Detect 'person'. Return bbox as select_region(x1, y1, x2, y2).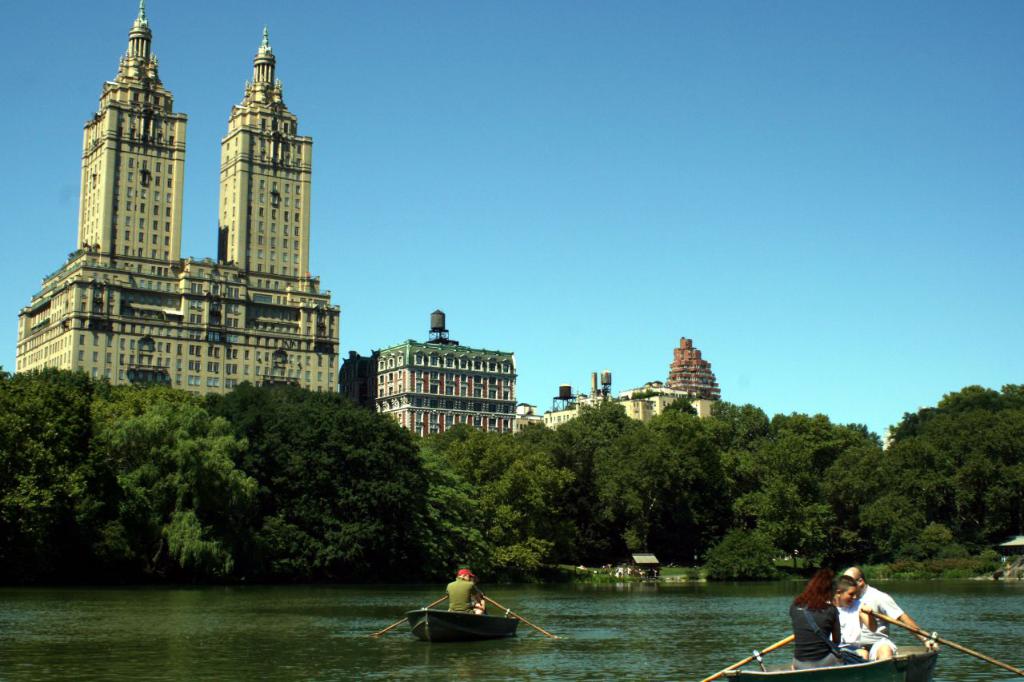
select_region(443, 570, 490, 616).
